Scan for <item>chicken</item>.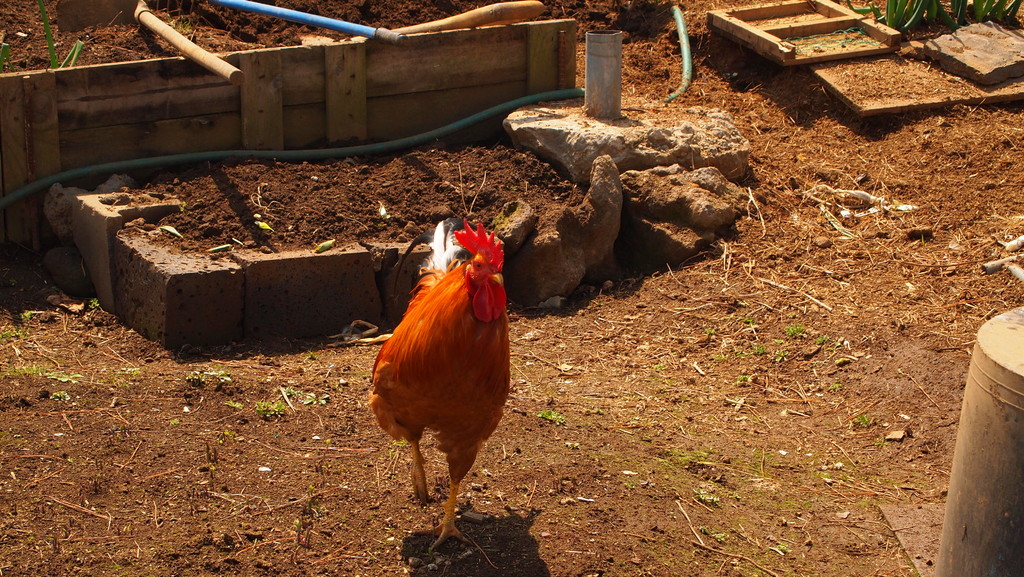
Scan result: 371, 224, 516, 537.
